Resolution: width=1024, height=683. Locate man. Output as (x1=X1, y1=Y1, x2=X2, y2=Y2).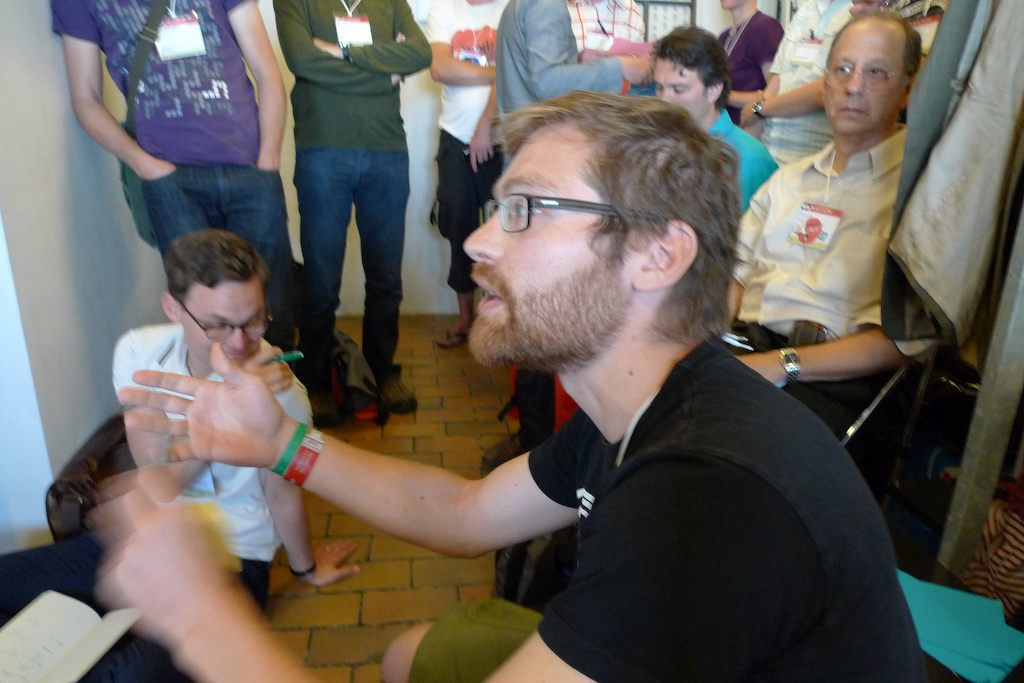
(x1=93, y1=89, x2=919, y2=682).
